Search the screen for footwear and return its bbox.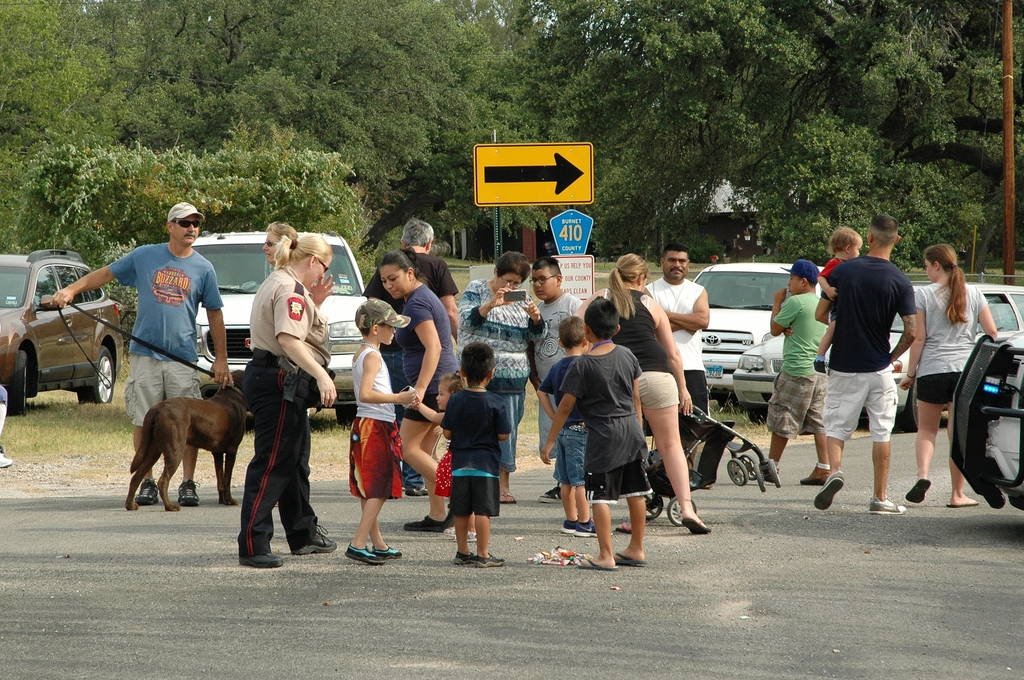
Found: [left=482, top=551, right=505, bottom=565].
